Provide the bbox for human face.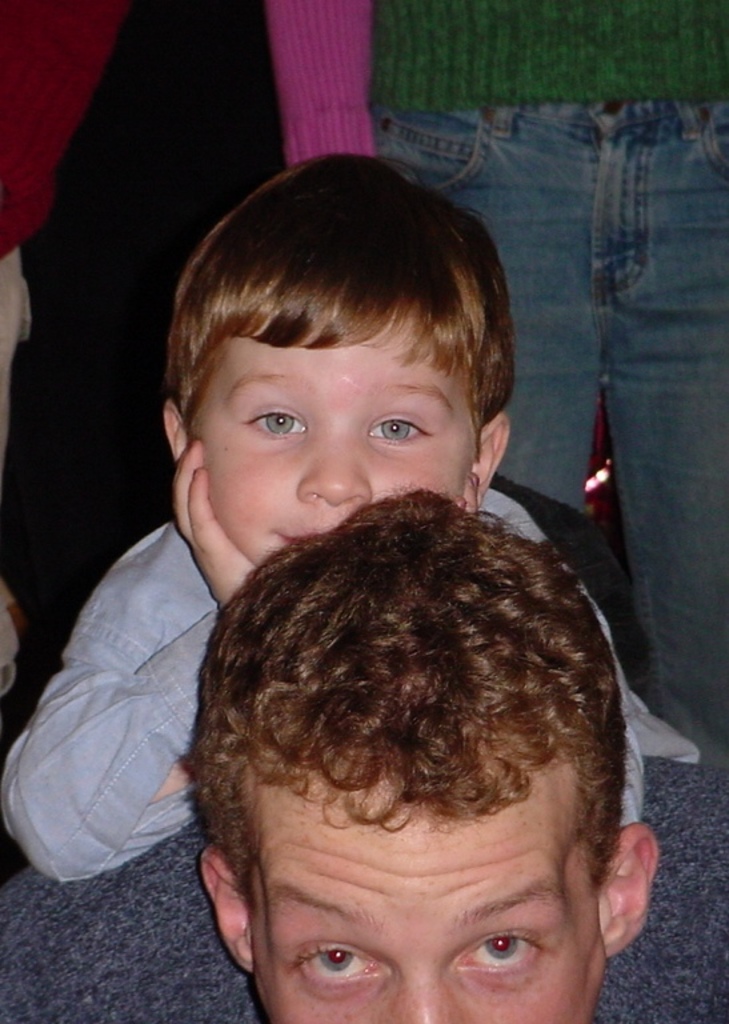
{"left": 191, "top": 313, "right": 468, "bottom": 563}.
